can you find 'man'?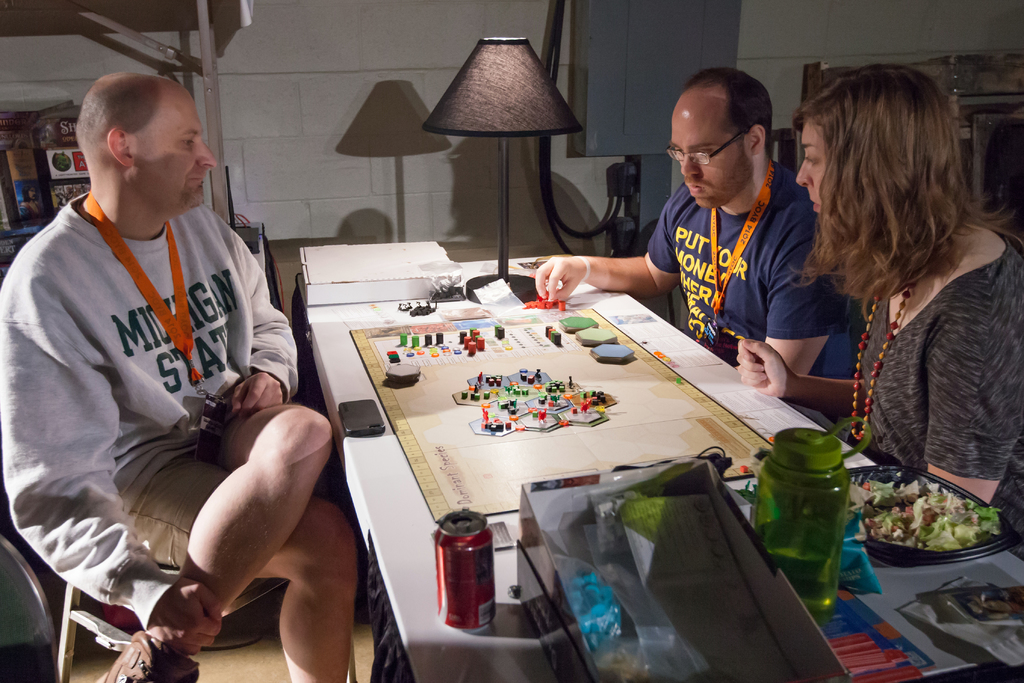
Yes, bounding box: left=532, top=63, right=871, bottom=436.
